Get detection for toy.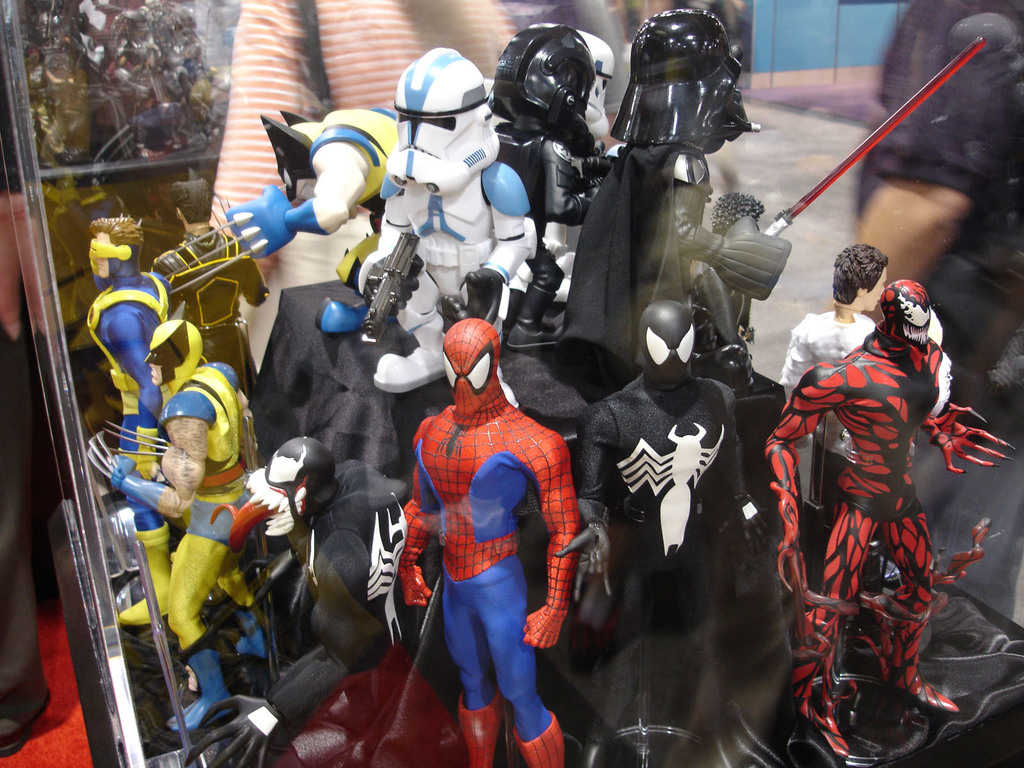
Detection: [140, 168, 276, 422].
